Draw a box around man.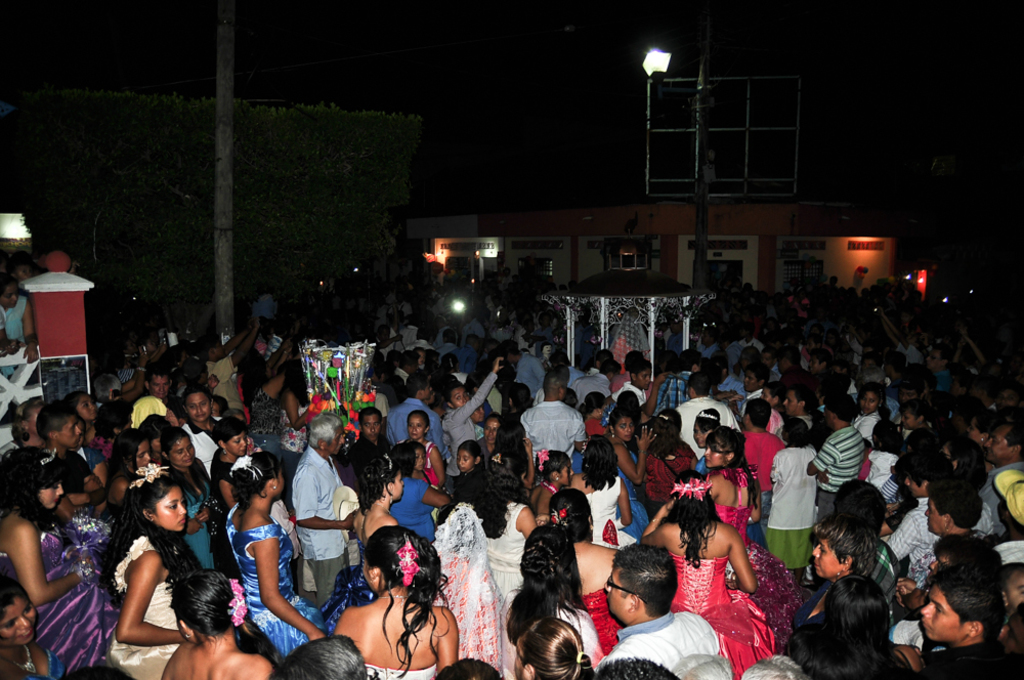
box=[35, 402, 106, 510].
